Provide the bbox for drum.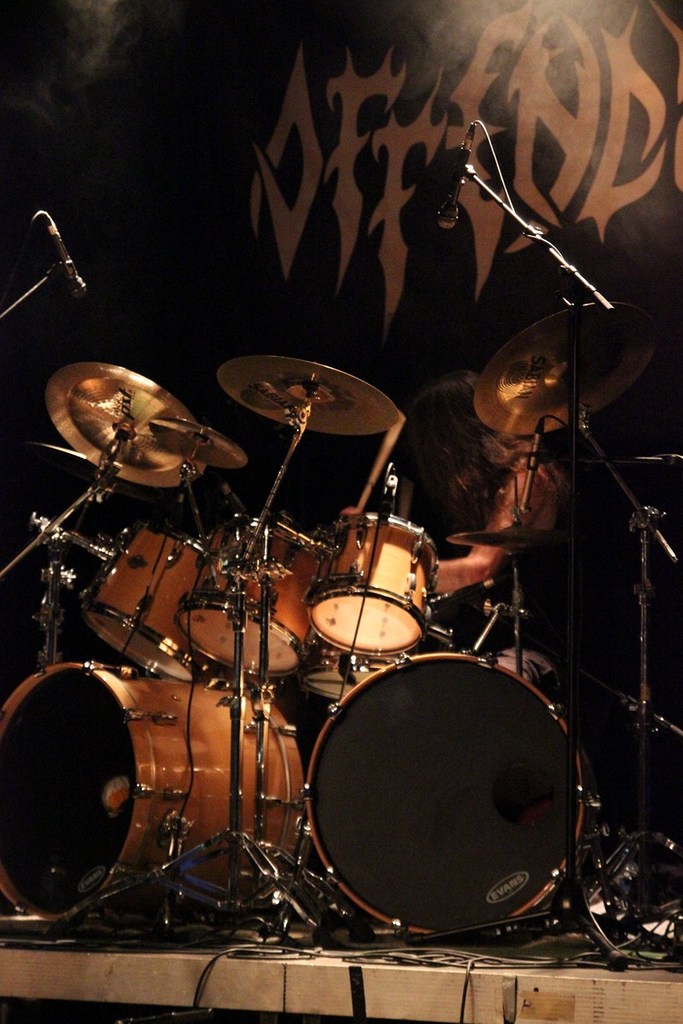
<bbox>0, 661, 304, 924</bbox>.
